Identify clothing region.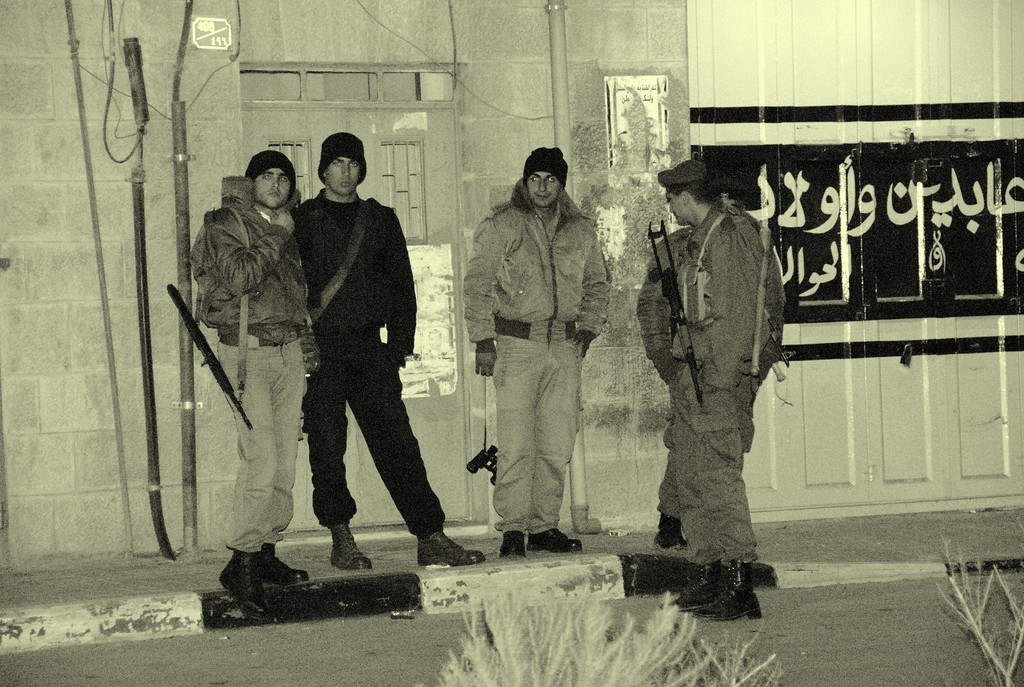
Region: [x1=674, y1=195, x2=770, y2=574].
